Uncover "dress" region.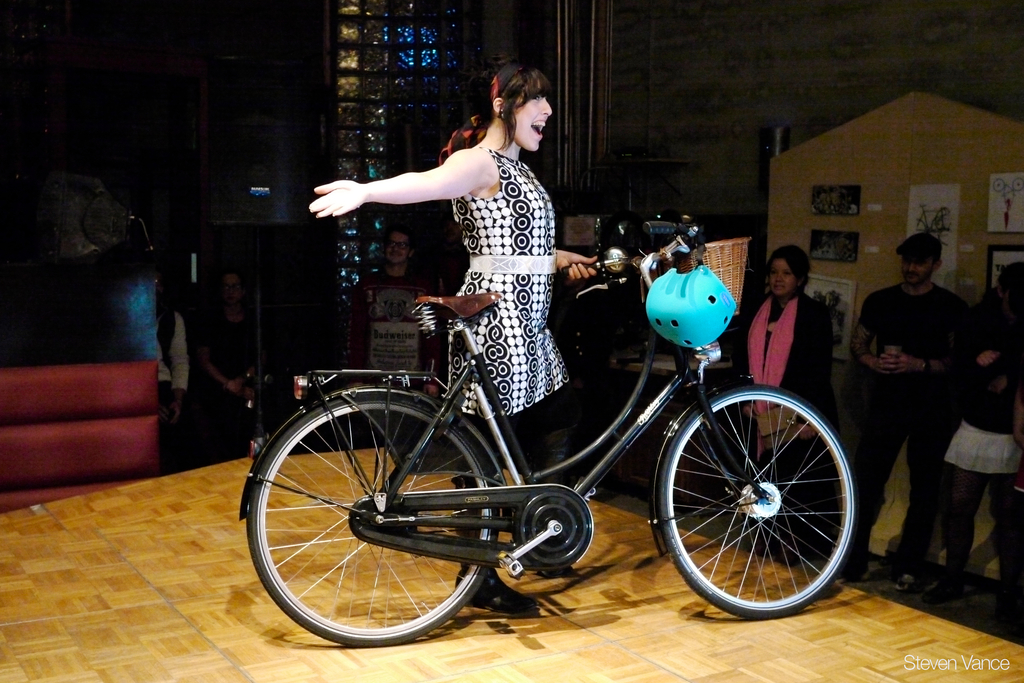
Uncovered: <region>450, 145, 588, 434</region>.
